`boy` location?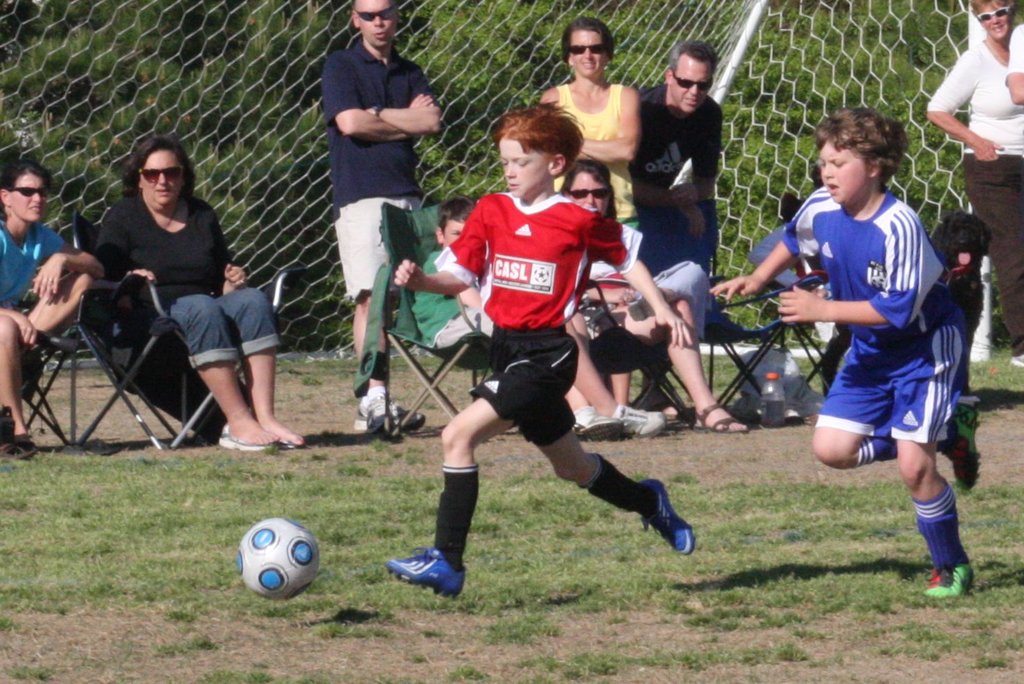
[706, 106, 980, 601]
